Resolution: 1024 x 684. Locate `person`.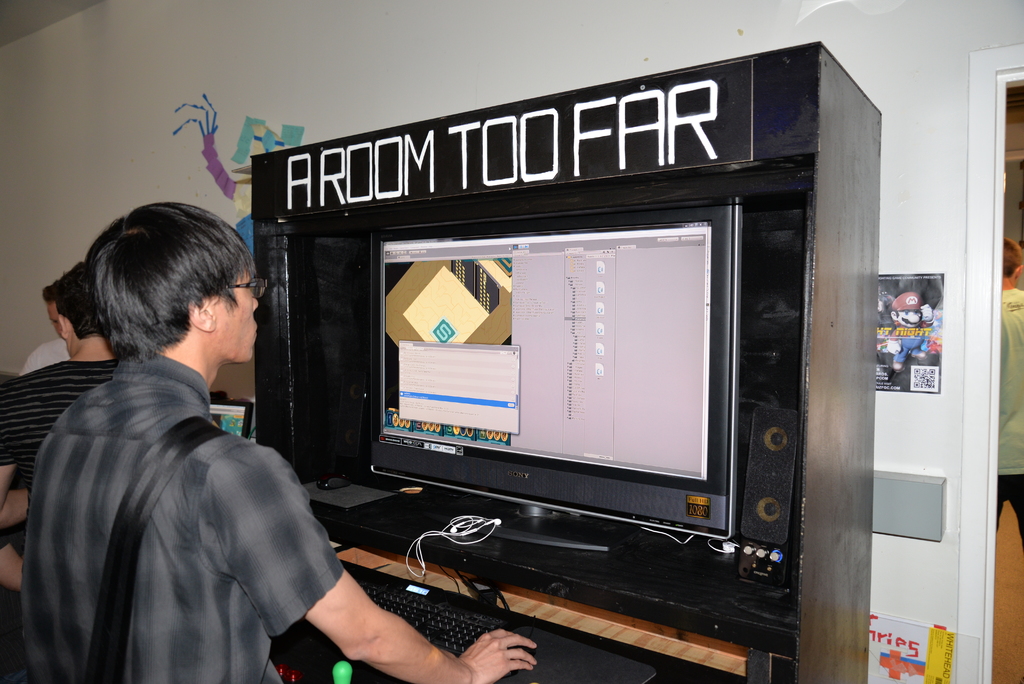
(991, 246, 1023, 552).
